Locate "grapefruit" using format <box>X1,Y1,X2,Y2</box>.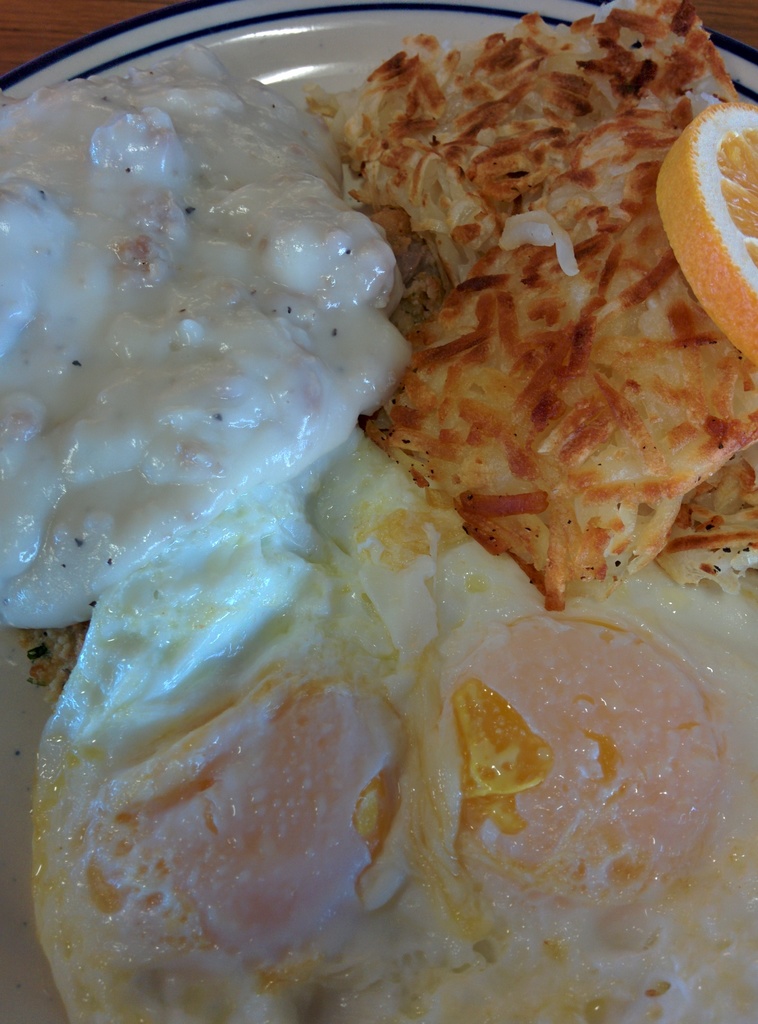
<box>653,93,757,363</box>.
